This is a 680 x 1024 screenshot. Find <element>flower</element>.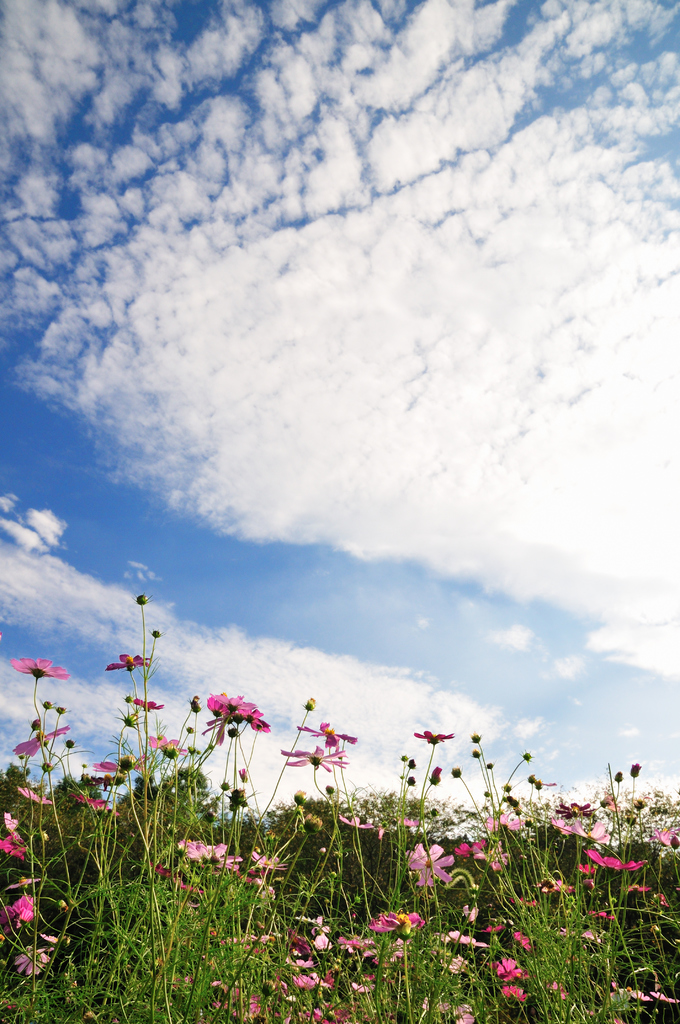
Bounding box: bbox=(17, 954, 54, 979).
